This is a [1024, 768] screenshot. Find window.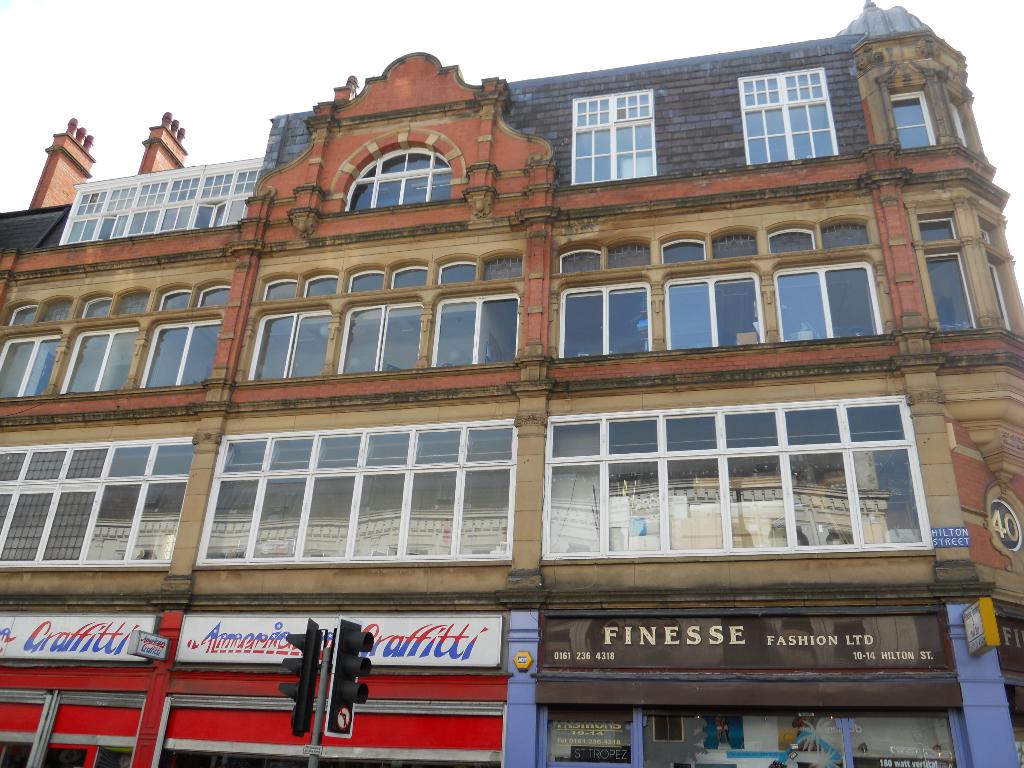
Bounding box: locate(201, 286, 227, 305).
